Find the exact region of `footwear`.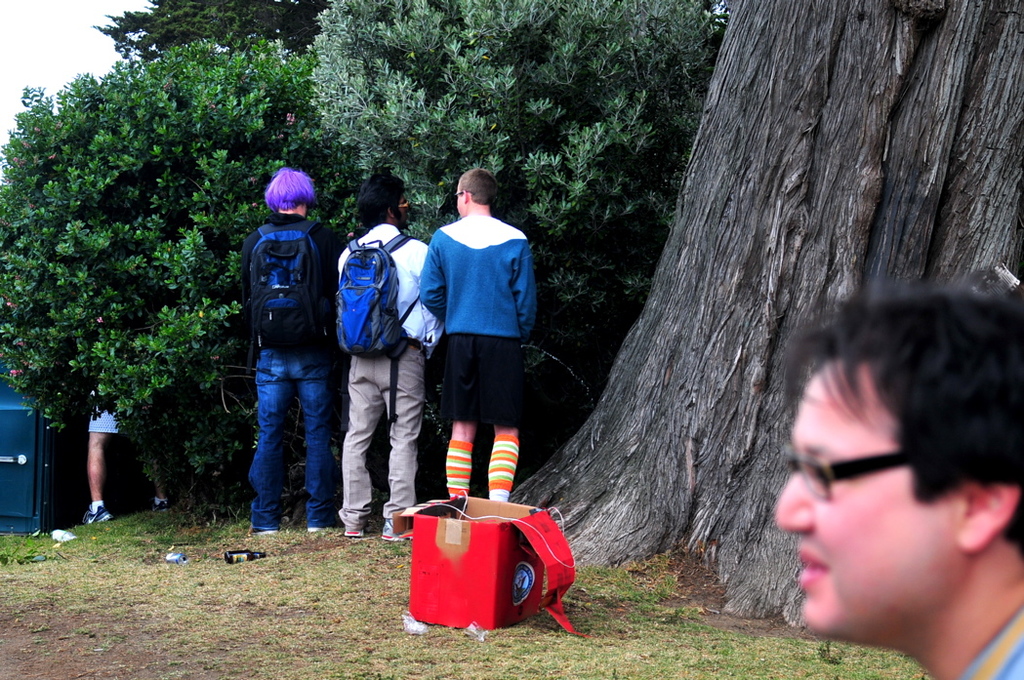
Exact region: Rect(379, 512, 412, 544).
